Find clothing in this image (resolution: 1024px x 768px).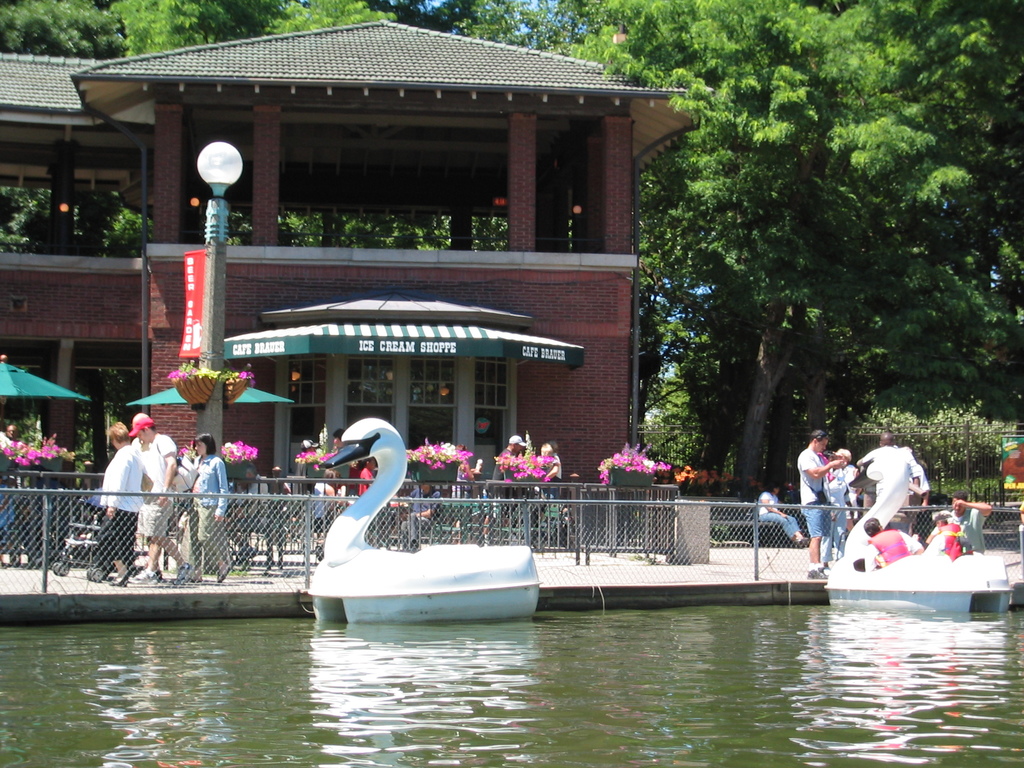
[353,466,375,493].
